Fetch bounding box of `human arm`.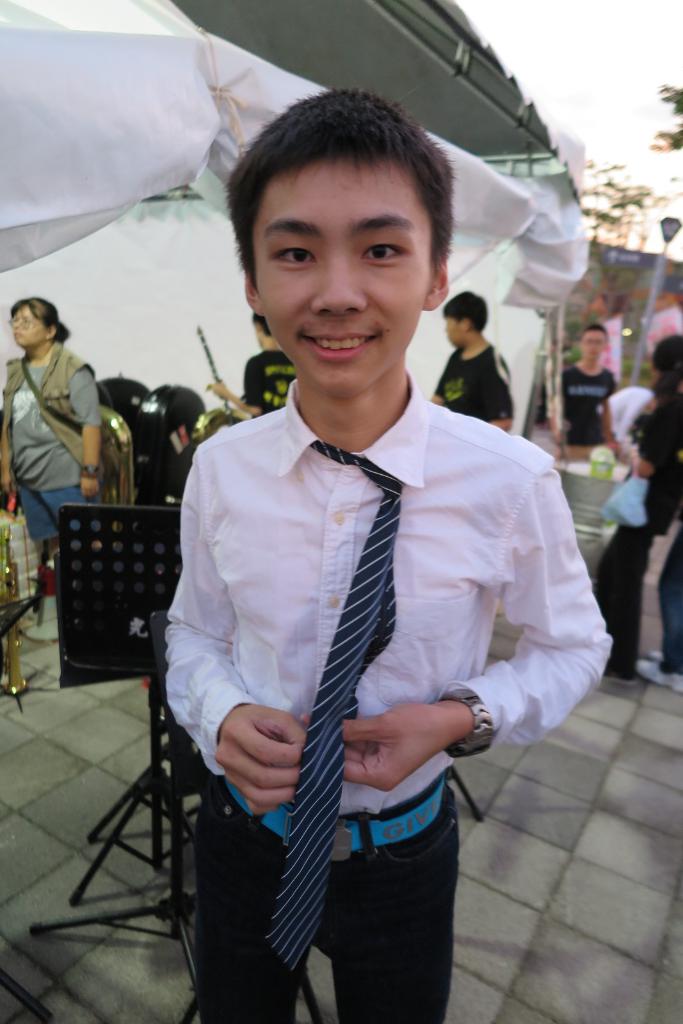
Bbox: [150,449,318,826].
